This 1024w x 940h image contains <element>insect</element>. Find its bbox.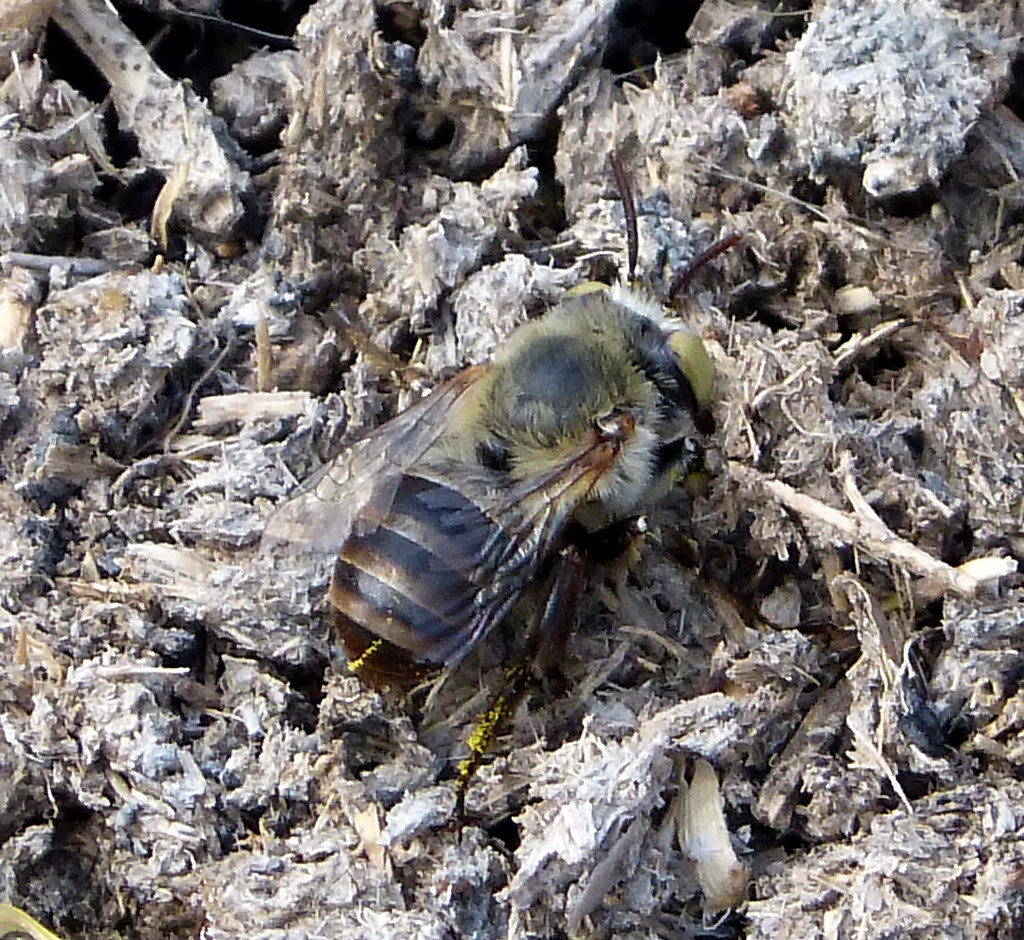
257,146,748,854.
